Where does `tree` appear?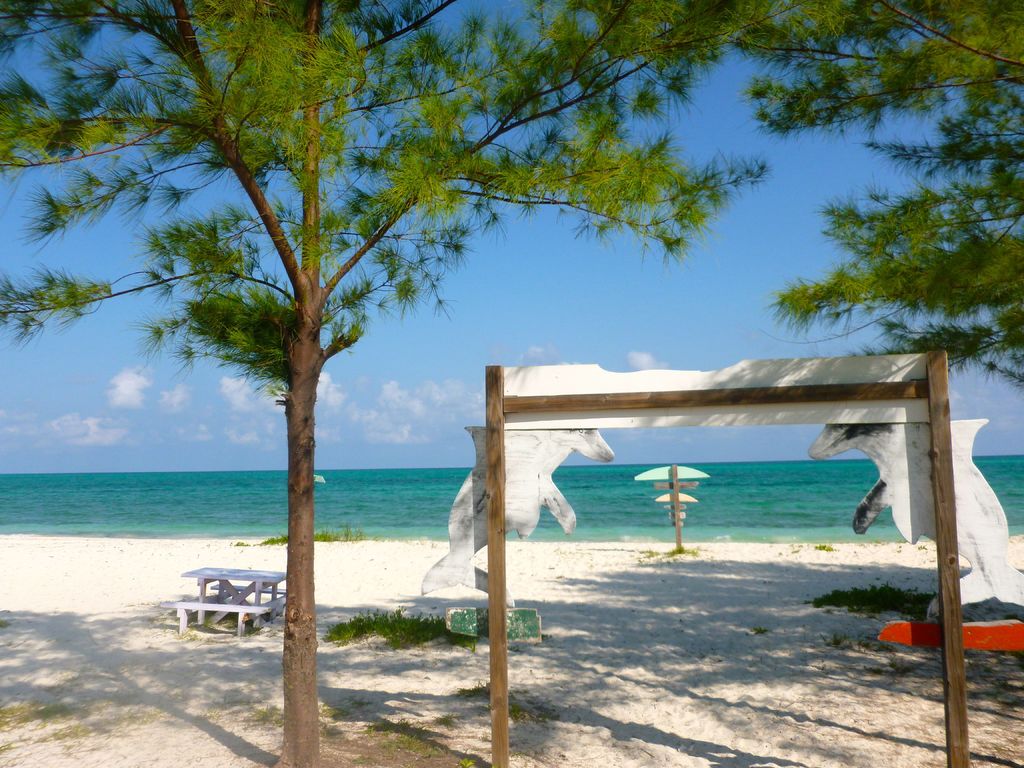
Appears at region(0, 0, 764, 767).
